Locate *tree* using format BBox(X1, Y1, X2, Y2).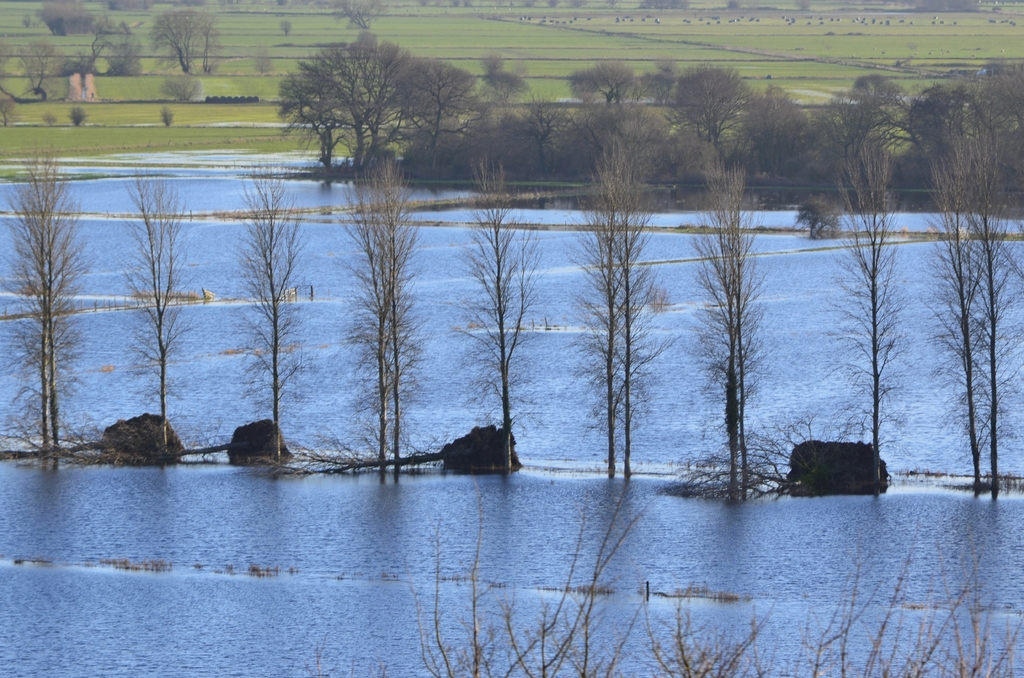
BBox(454, 490, 1023, 677).
